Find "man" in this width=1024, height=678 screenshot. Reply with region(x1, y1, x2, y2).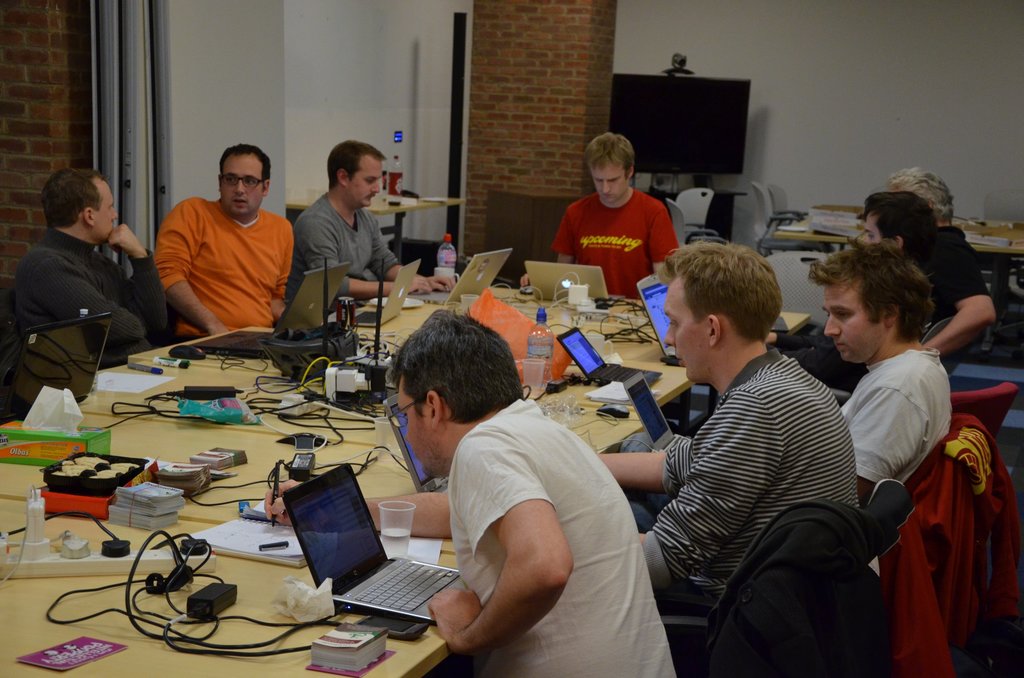
region(808, 238, 954, 504).
